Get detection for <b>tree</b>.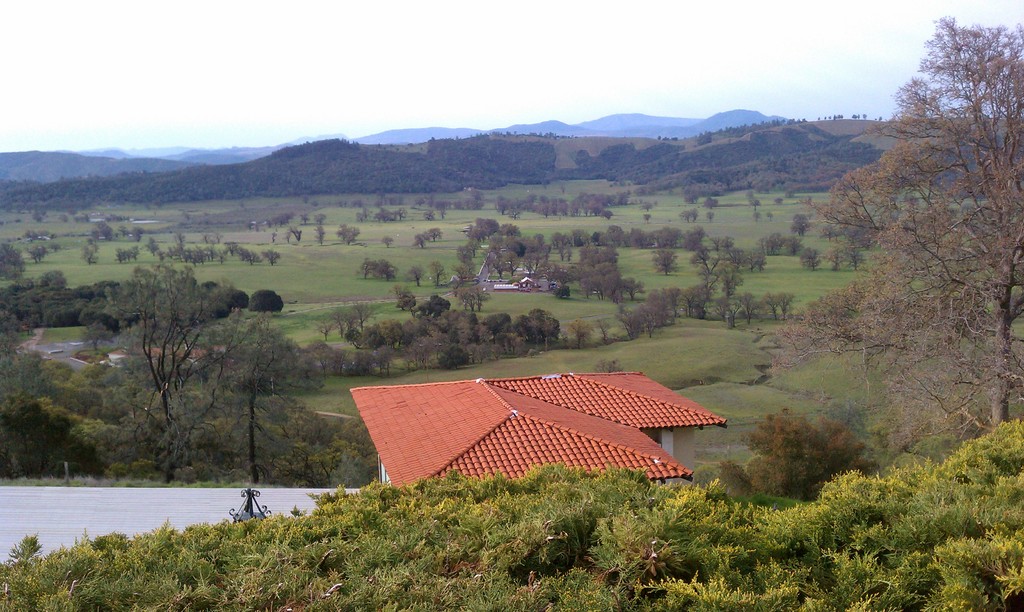
Detection: BBox(428, 260, 450, 286).
